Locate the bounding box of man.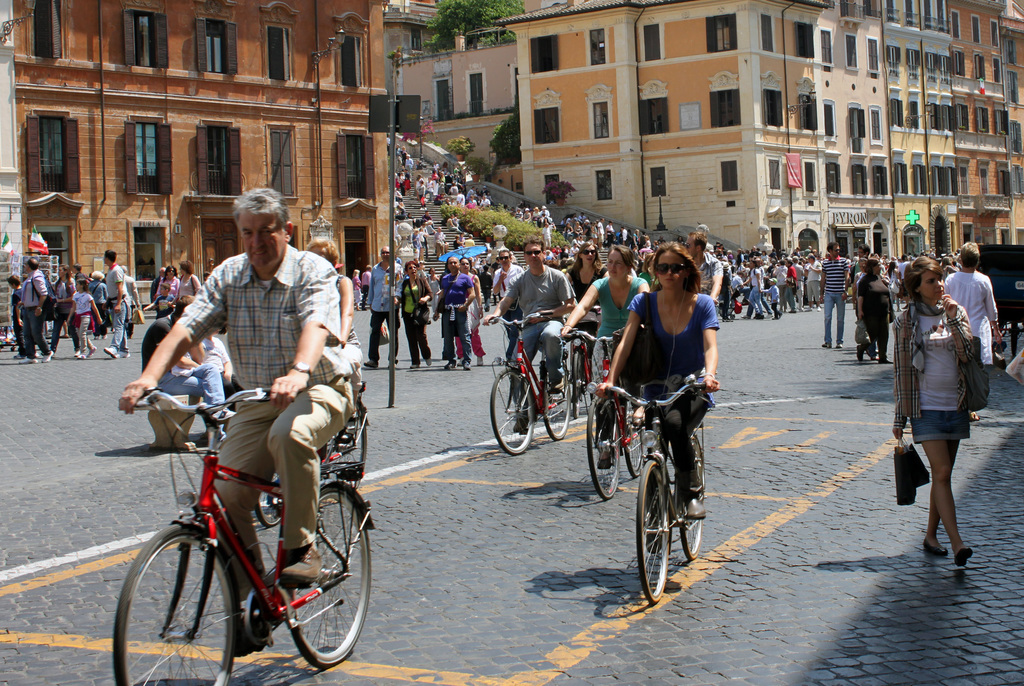
Bounding box: {"left": 148, "top": 267, "right": 165, "bottom": 309}.
